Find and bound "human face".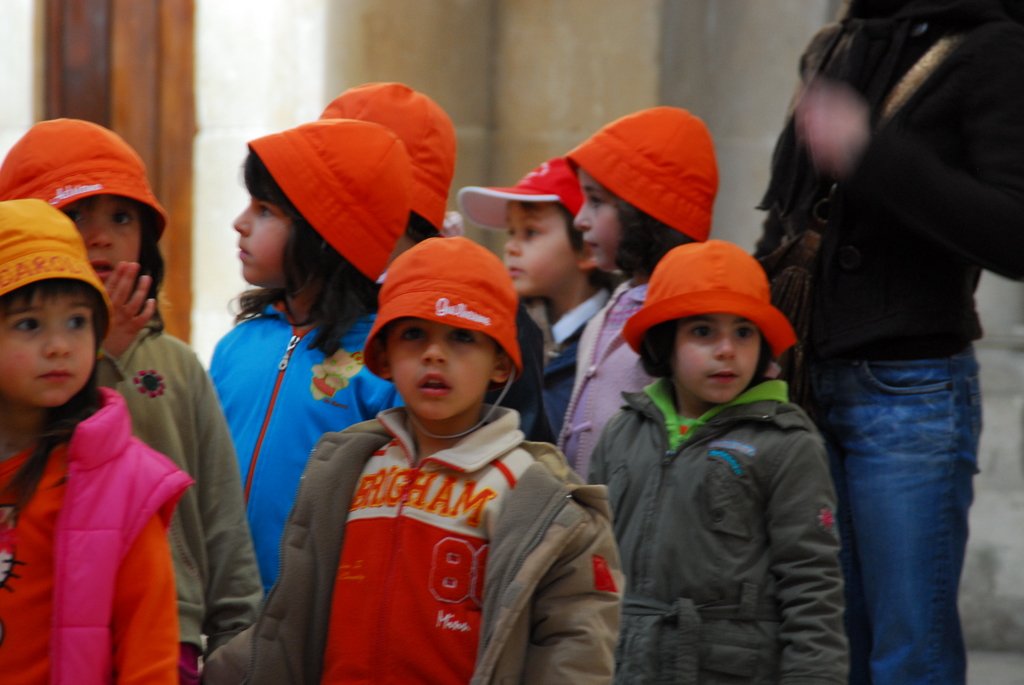
Bound: {"x1": 230, "y1": 174, "x2": 305, "y2": 284}.
